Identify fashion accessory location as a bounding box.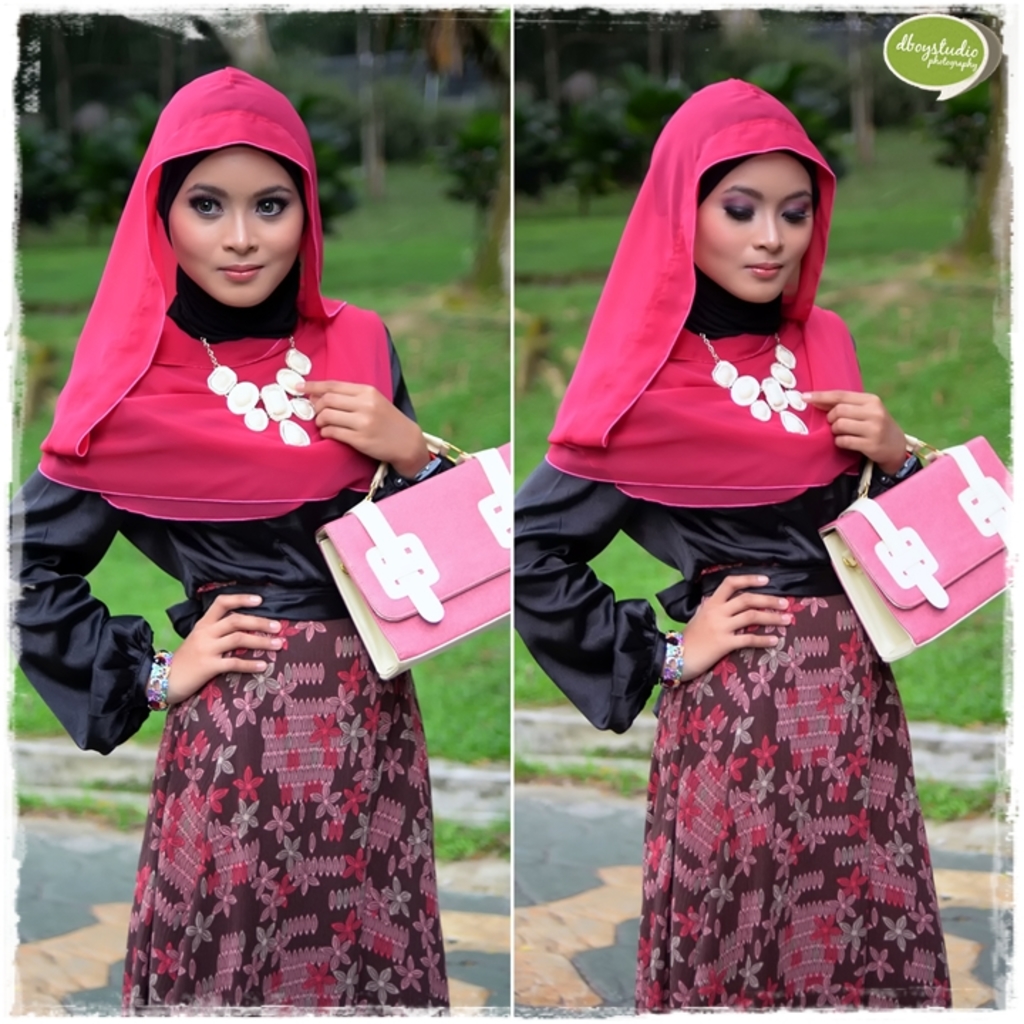
left=34, top=60, right=398, bottom=526.
